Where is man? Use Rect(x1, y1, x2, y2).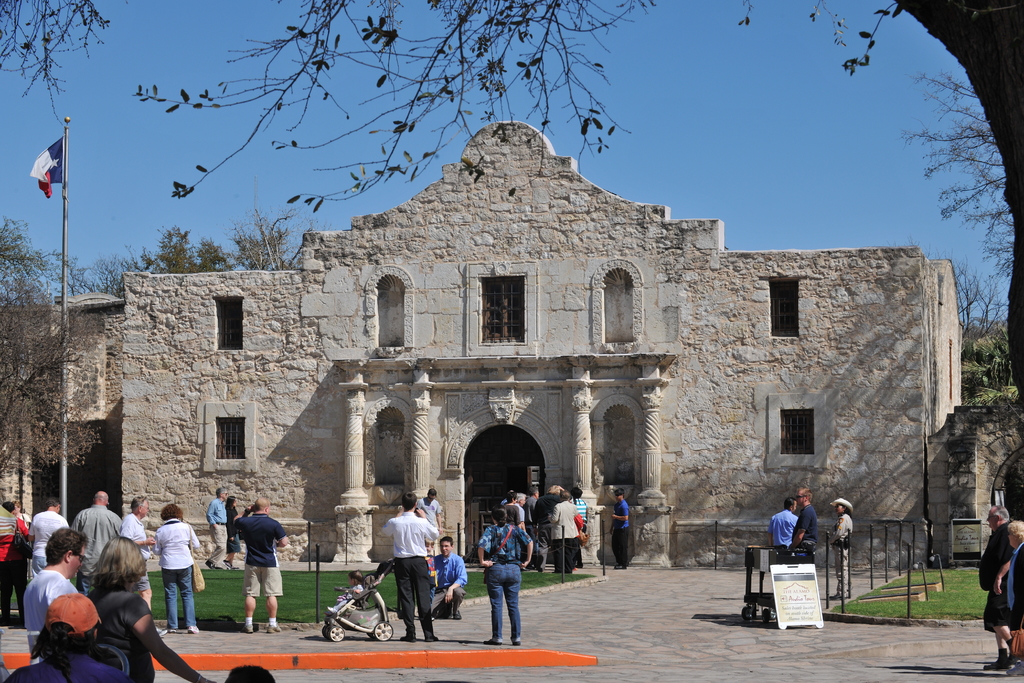
Rect(26, 493, 64, 577).
